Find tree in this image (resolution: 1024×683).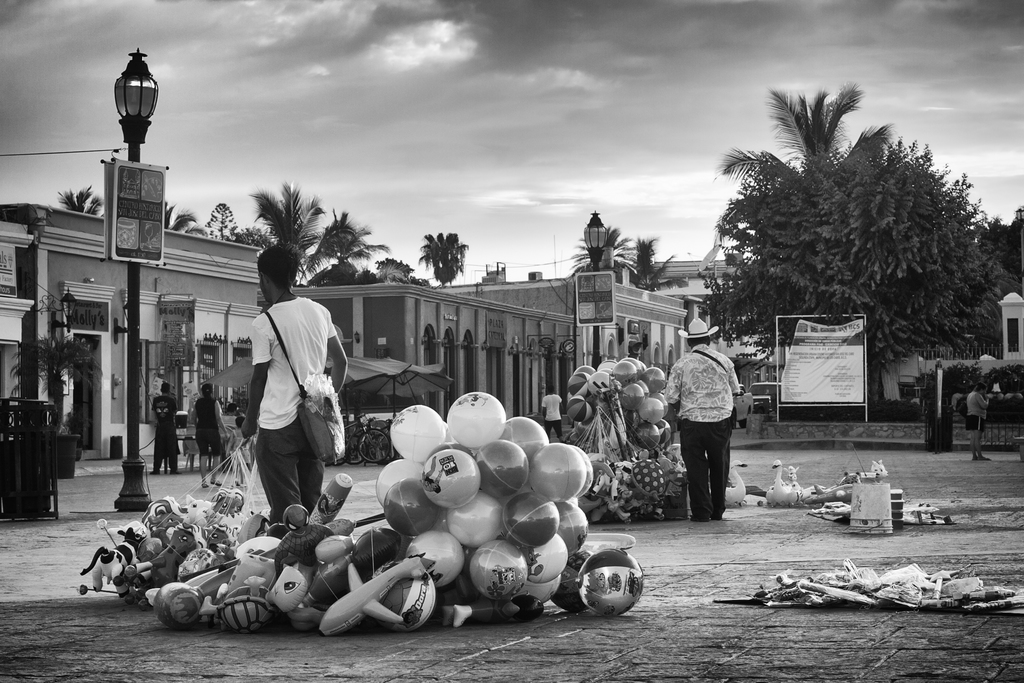
(420,227,470,288).
